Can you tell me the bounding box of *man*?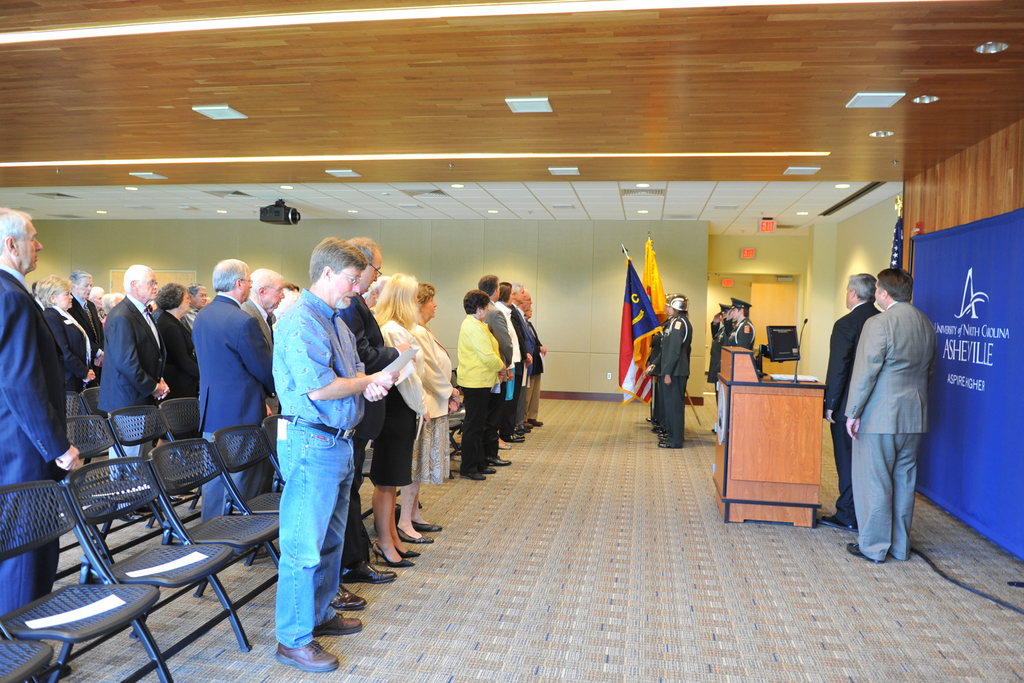
(335,236,401,587).
